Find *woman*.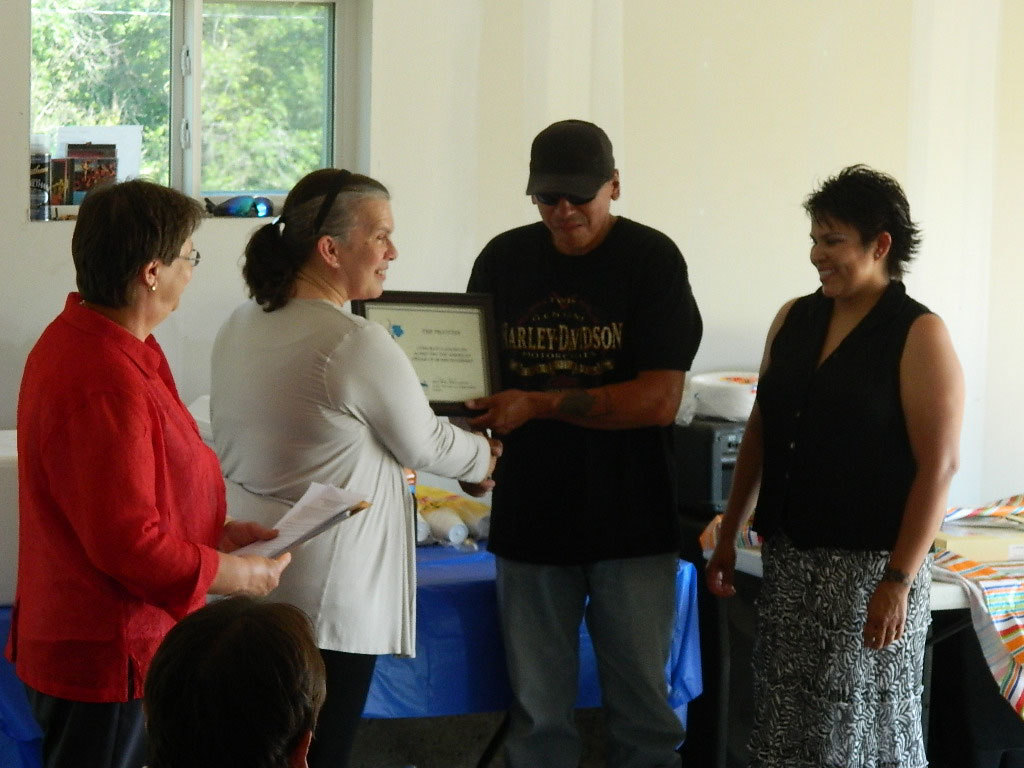
BBox(201, 186, 463, 750).
